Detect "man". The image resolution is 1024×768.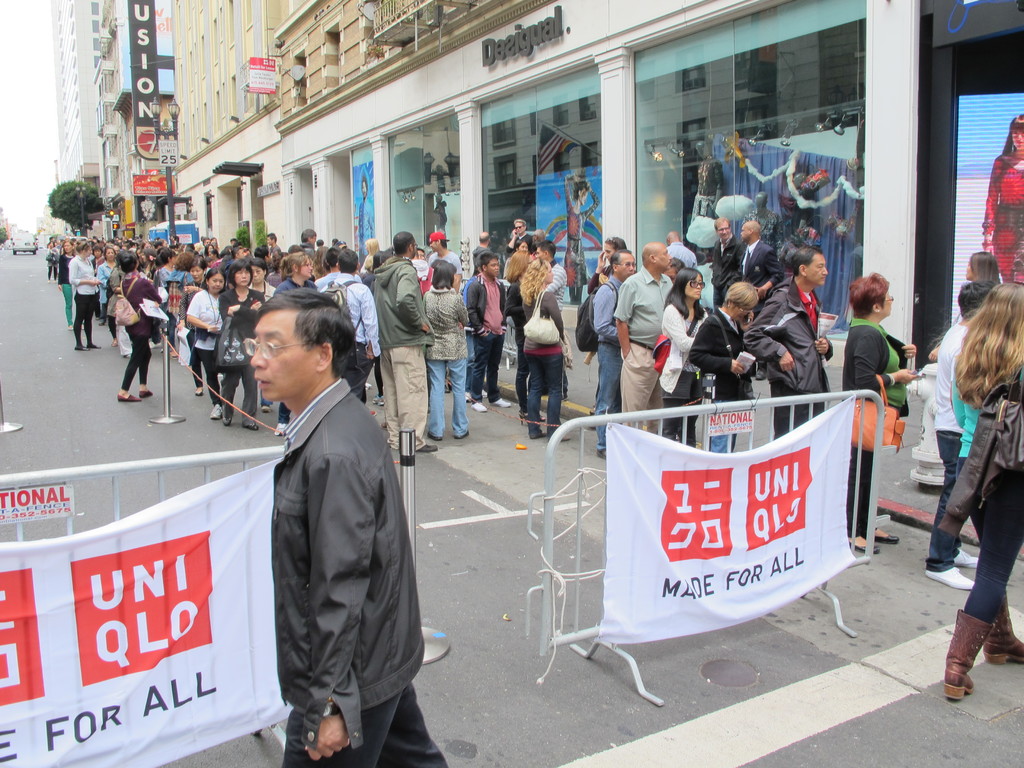
box=[324, 250, 378, 401].
